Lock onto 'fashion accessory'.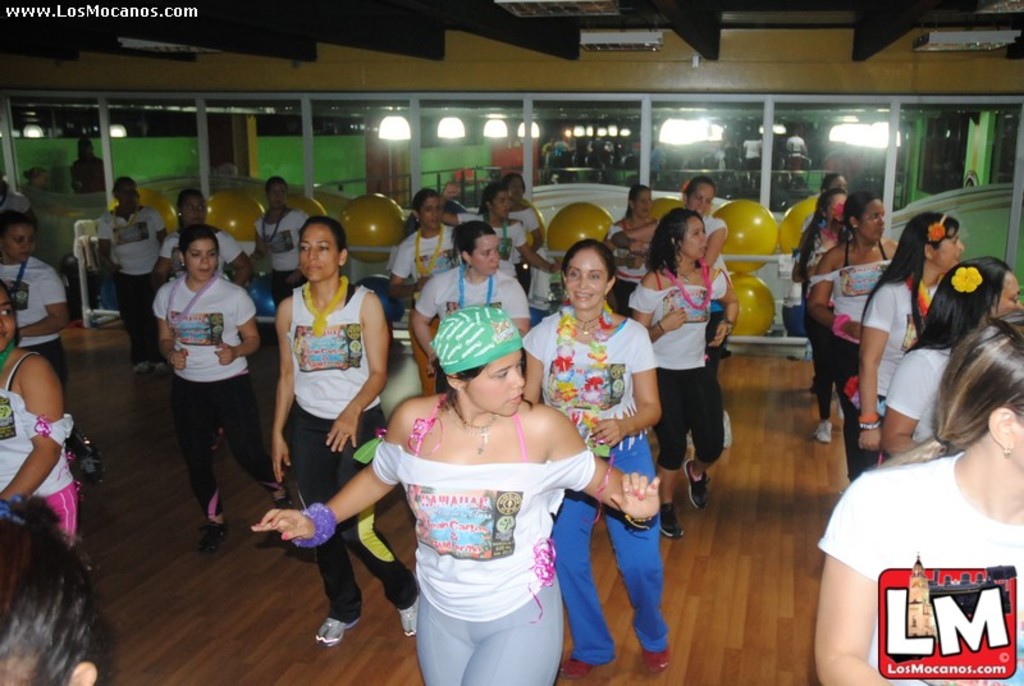
Locked: rect(289, 502, 335, 546).
